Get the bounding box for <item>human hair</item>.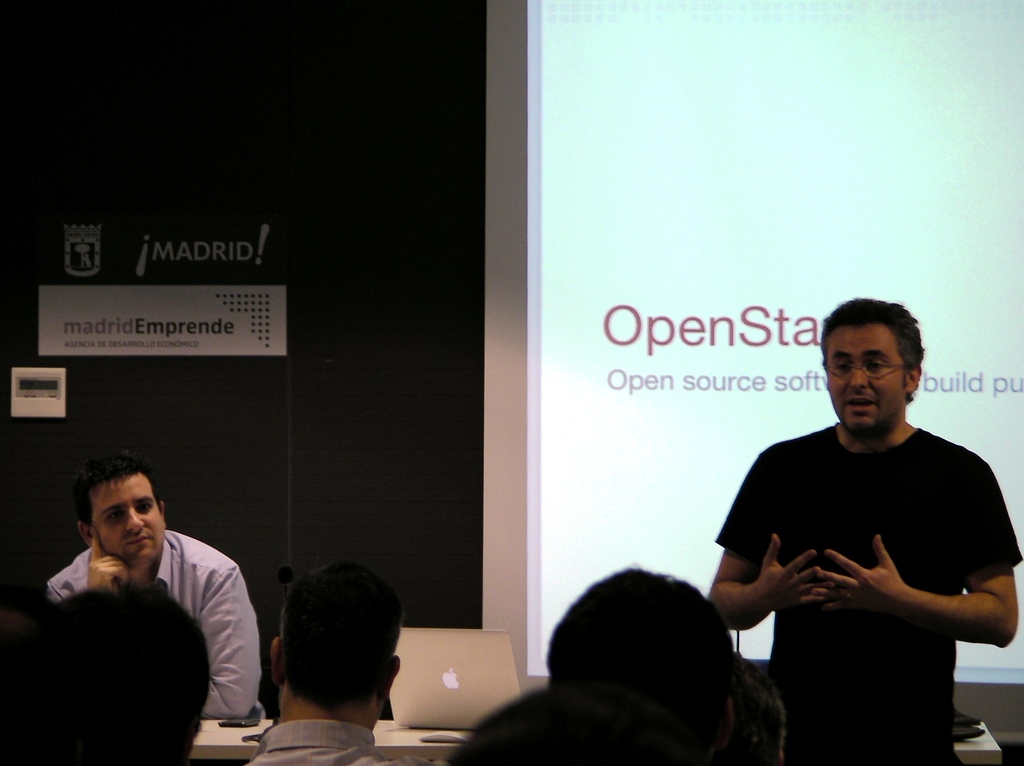
l=279, t=564, r=401, b=710.
